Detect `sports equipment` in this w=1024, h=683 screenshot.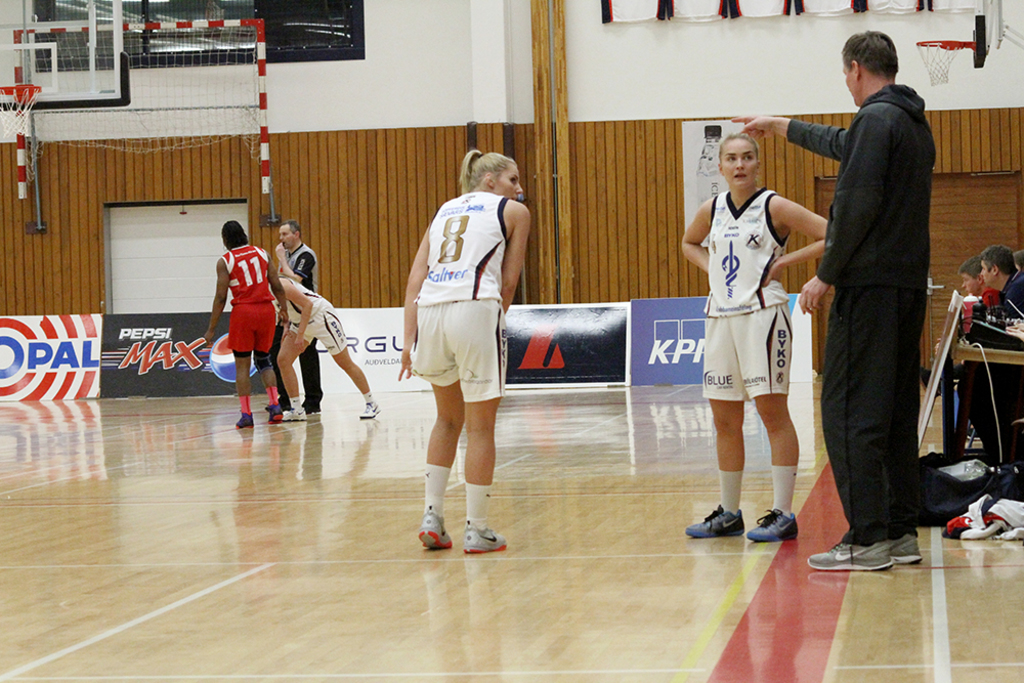
Detection: (808, 539, 897, 571).
